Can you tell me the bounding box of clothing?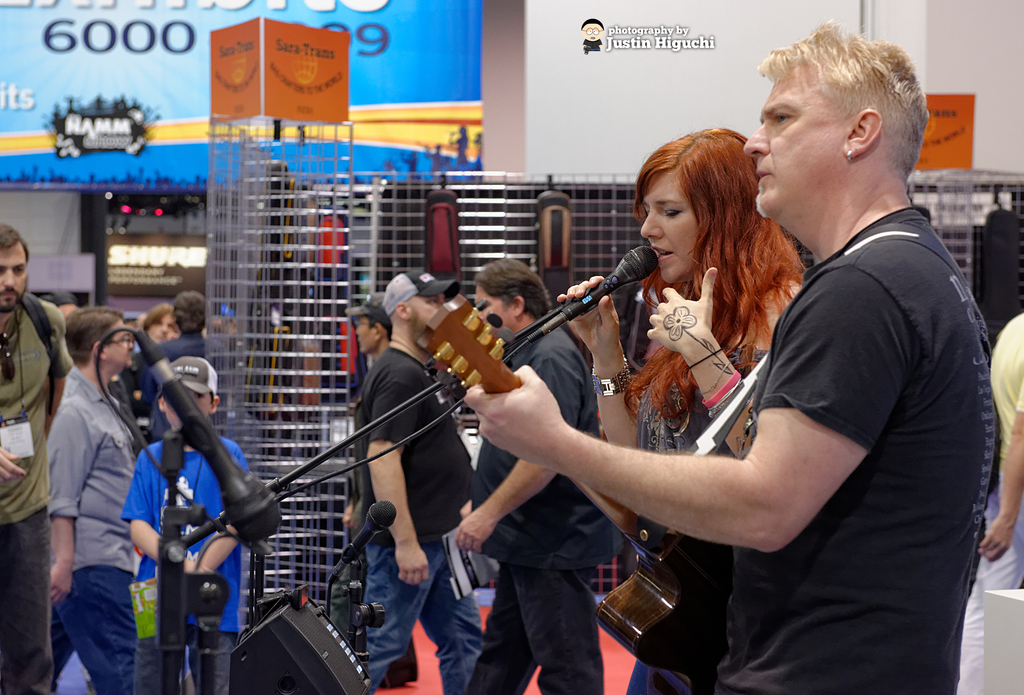
{"x1": 0, "y1": 295, "x2": 81, "y2": 531}.
